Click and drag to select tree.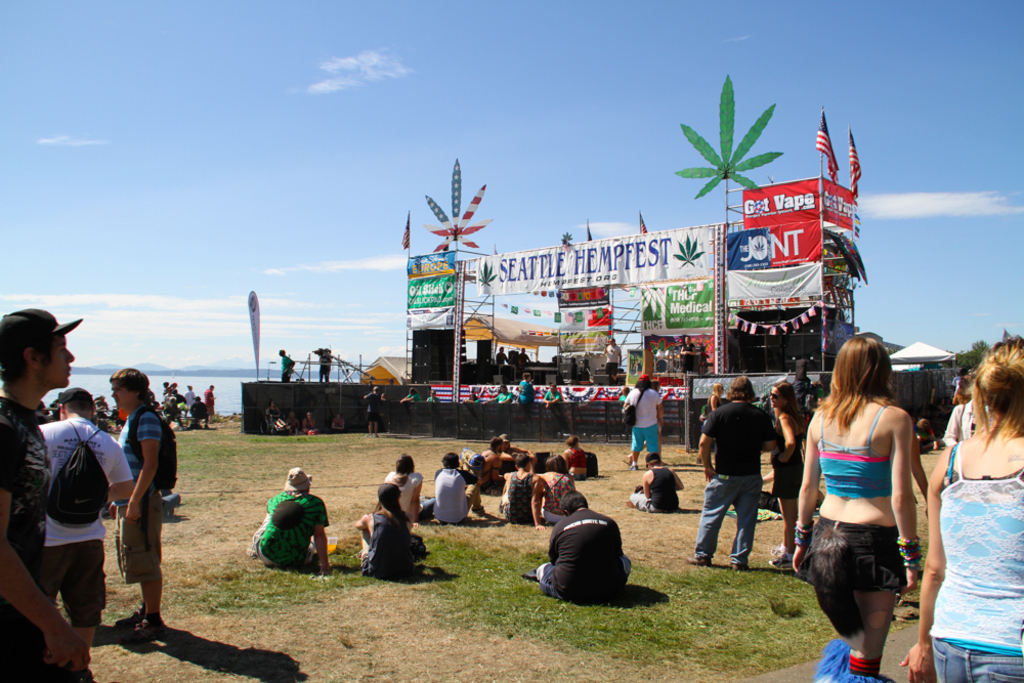
Selection: <region>966, 336, 988, 358</region>.
